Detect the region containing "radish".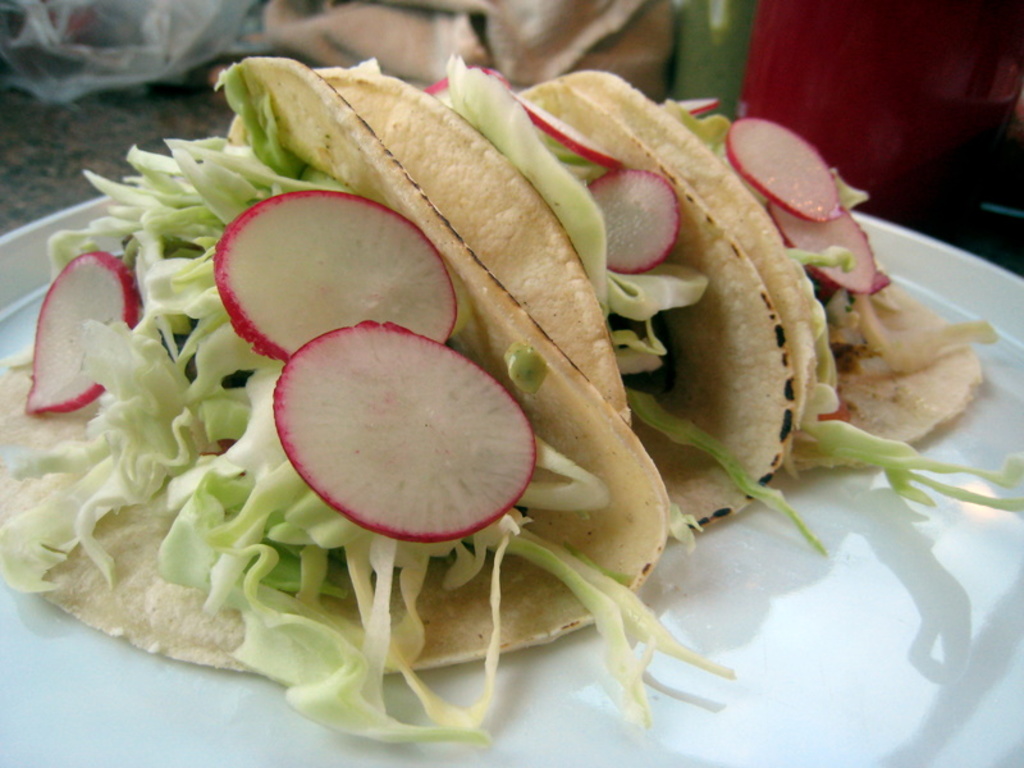
left=209, top=192, right=445, bottom=366.
